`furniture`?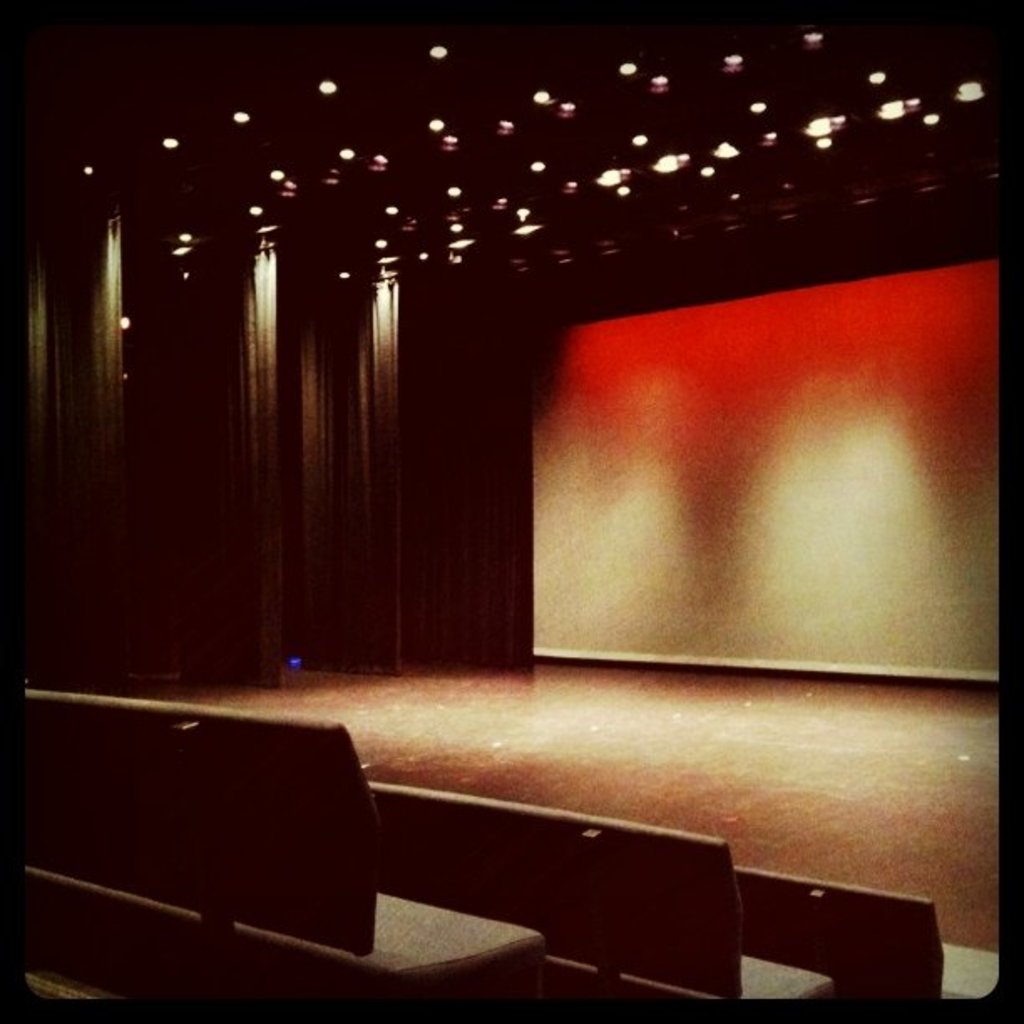
region(25, 698, 537, 1012)
